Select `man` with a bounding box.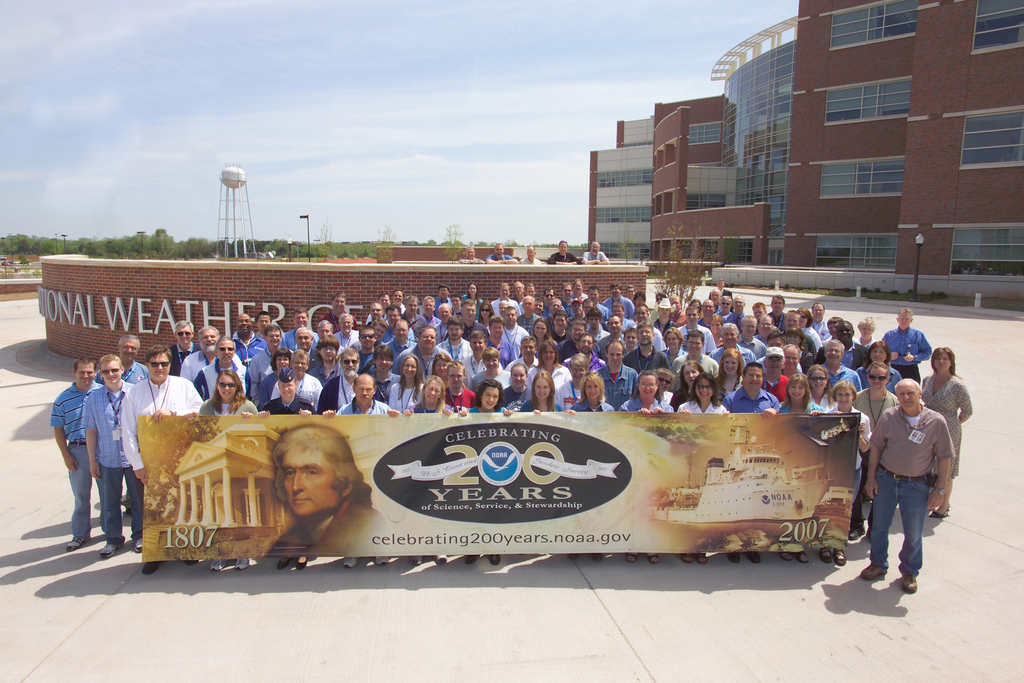
Rect(271, 418, 413, 566).
